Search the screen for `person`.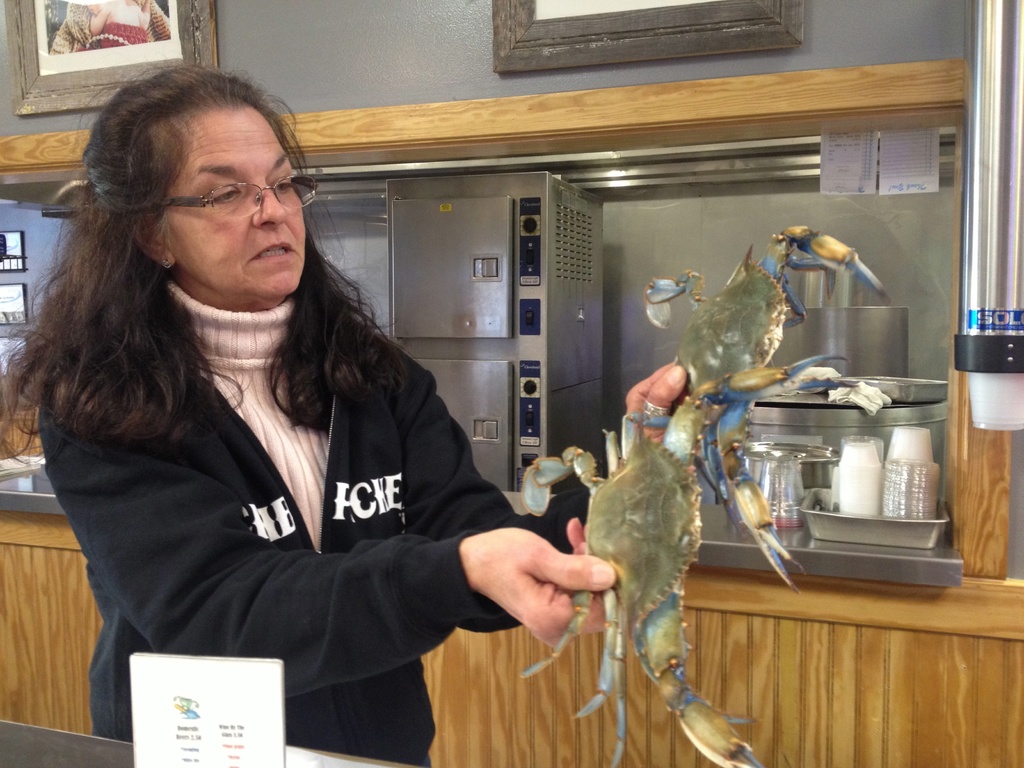
Found at (97,98,674,749).
